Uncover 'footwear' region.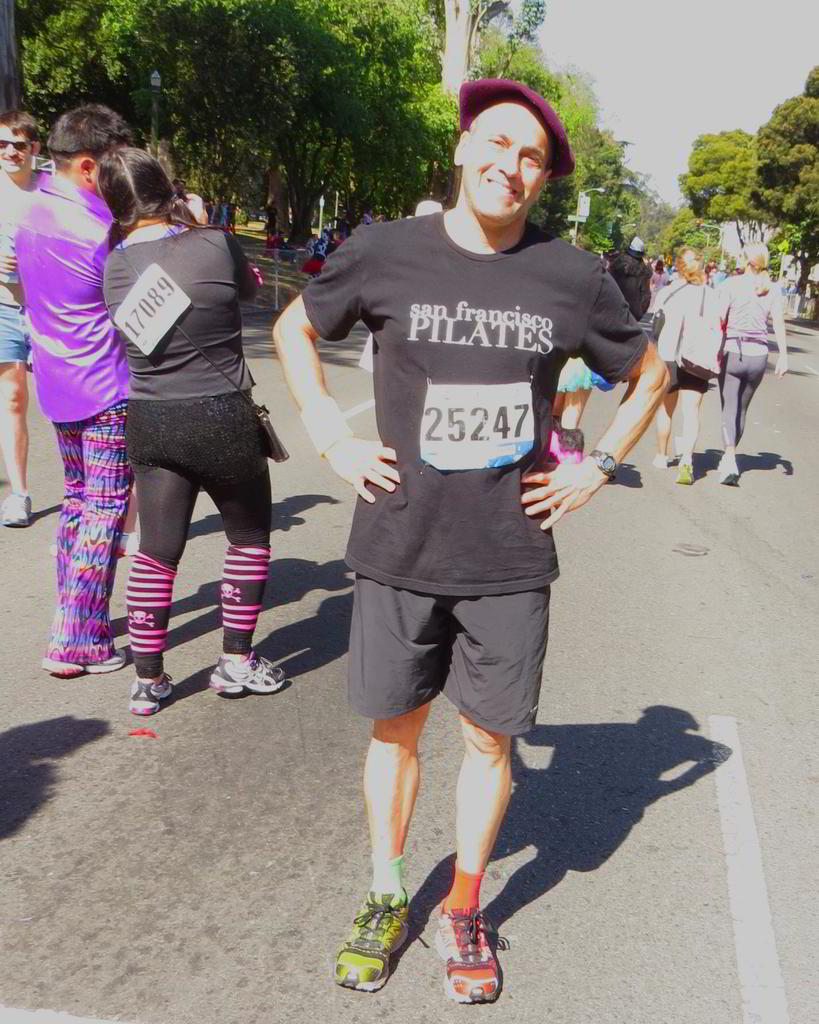
Uncovered: l=651, t=454, r=672, b=473.
